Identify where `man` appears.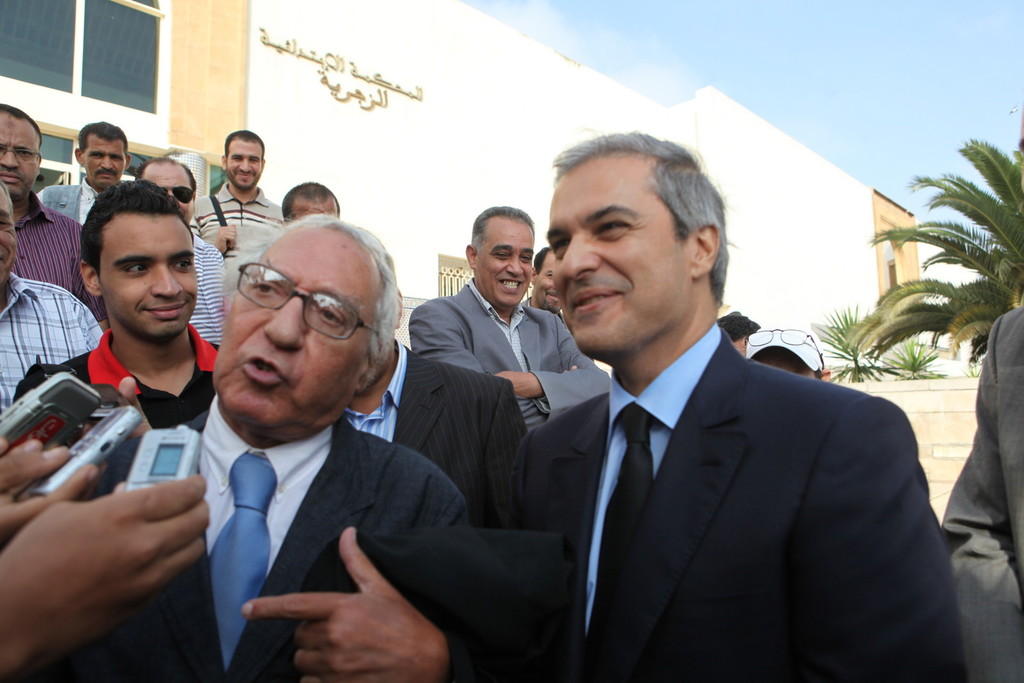
Appears at (left=940, top=96, right=1023, bottom=682).
